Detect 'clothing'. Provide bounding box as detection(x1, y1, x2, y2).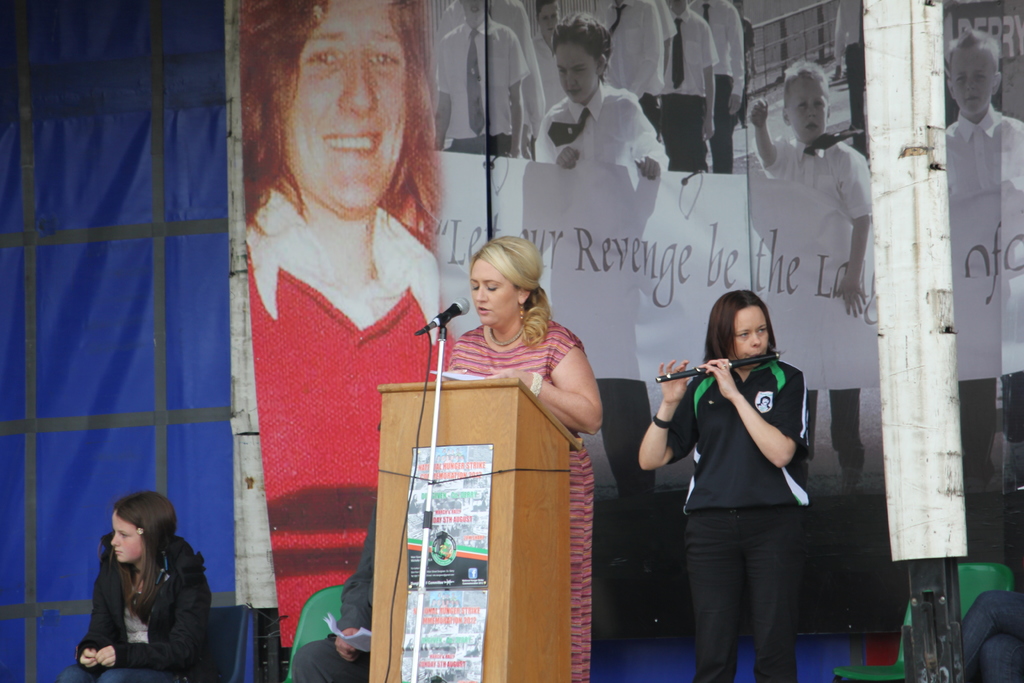
detection(529, 86, 664, 175).
